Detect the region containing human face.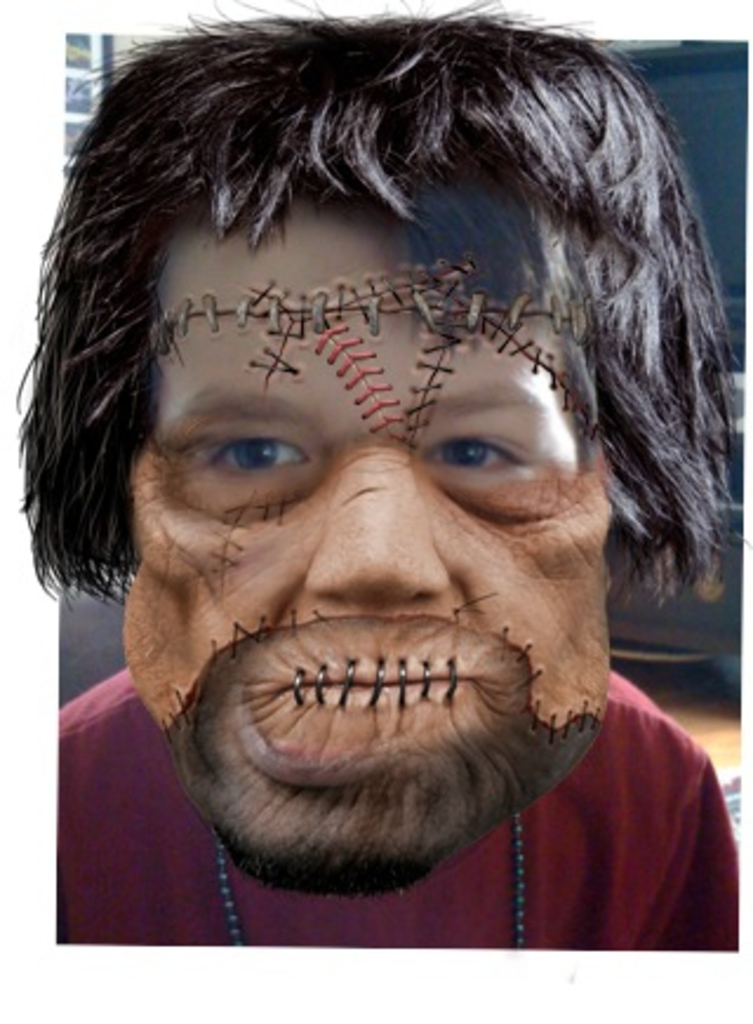
detection(118, 205, 609, 871).
